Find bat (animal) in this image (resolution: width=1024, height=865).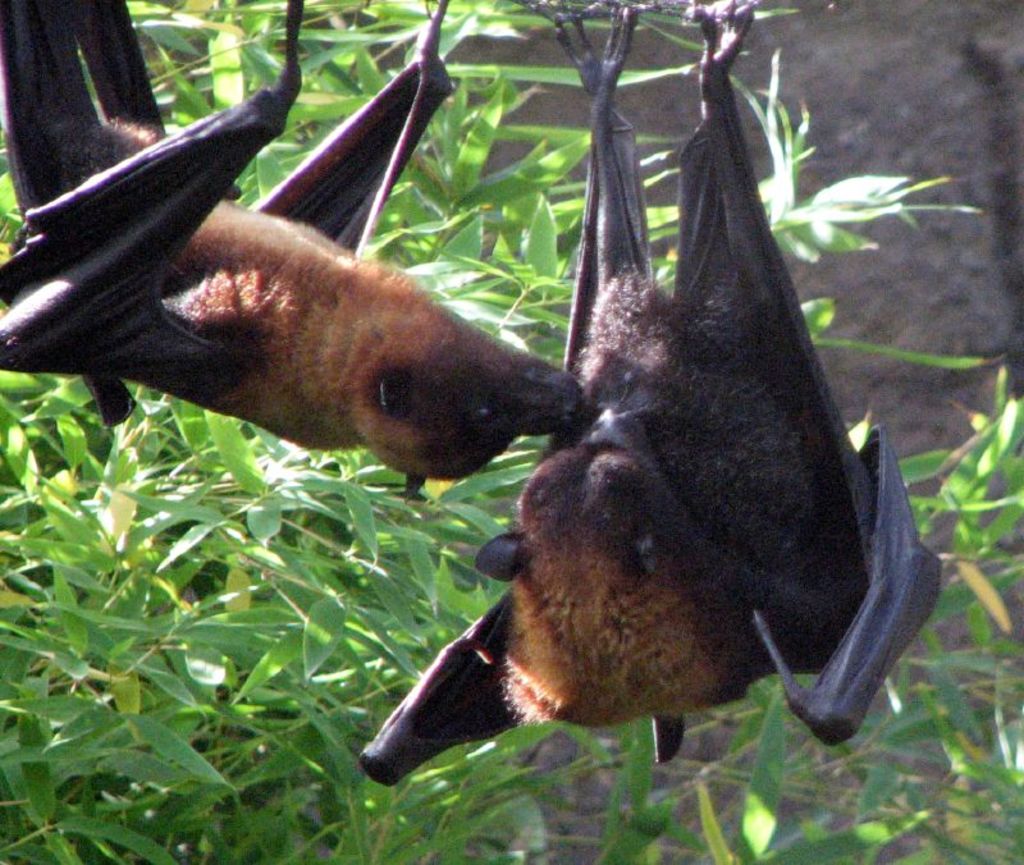
x1=357 y1=0 x2=941 y2=788.
